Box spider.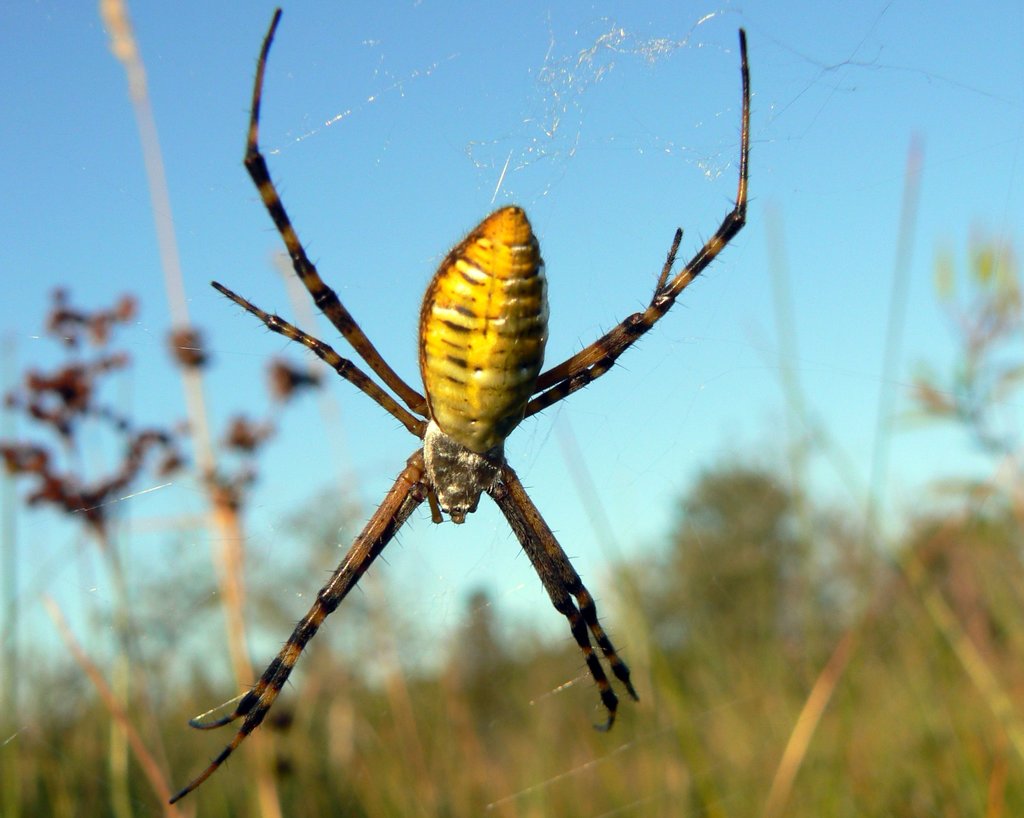
168, 10, 755, 805.
